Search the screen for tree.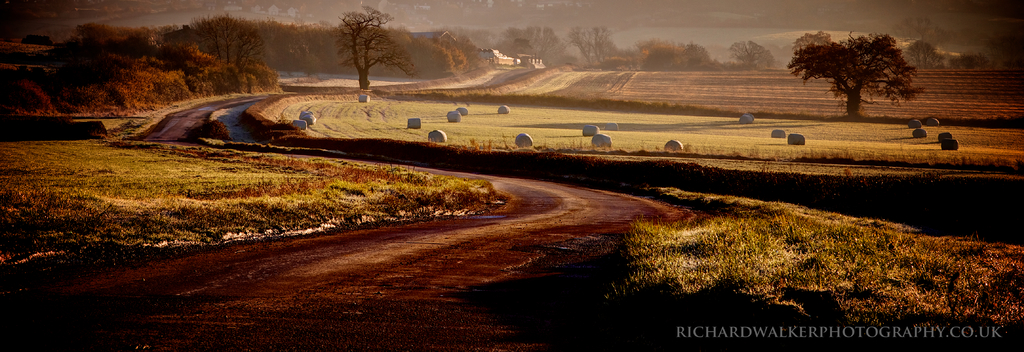
Found at [326,3,410,92].
